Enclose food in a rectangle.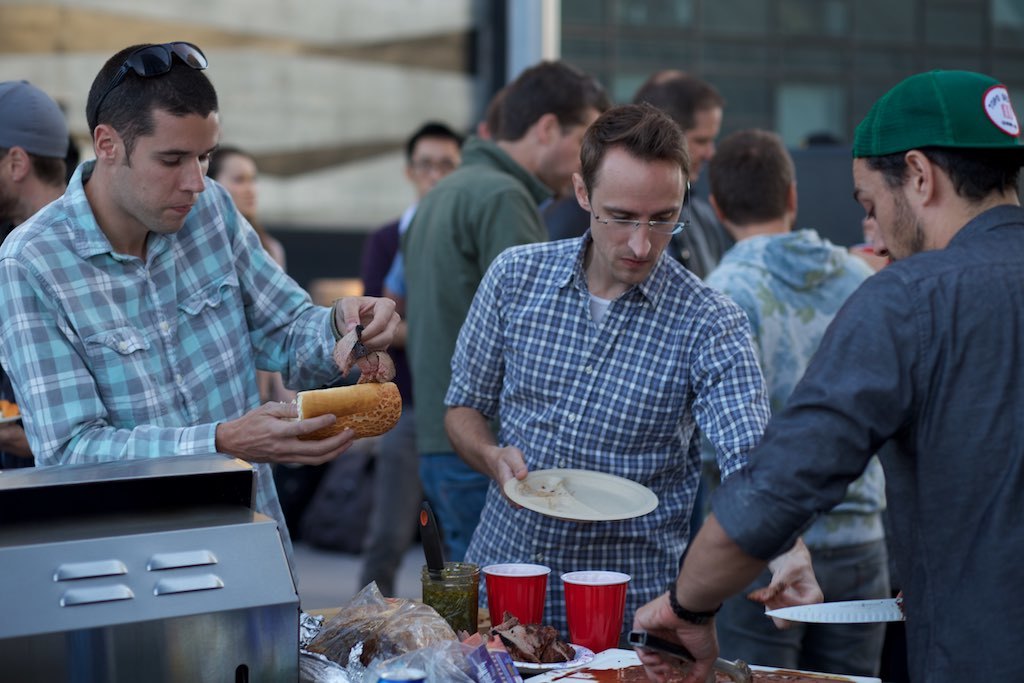
left=283, top=322, right=404, bottom=443.
